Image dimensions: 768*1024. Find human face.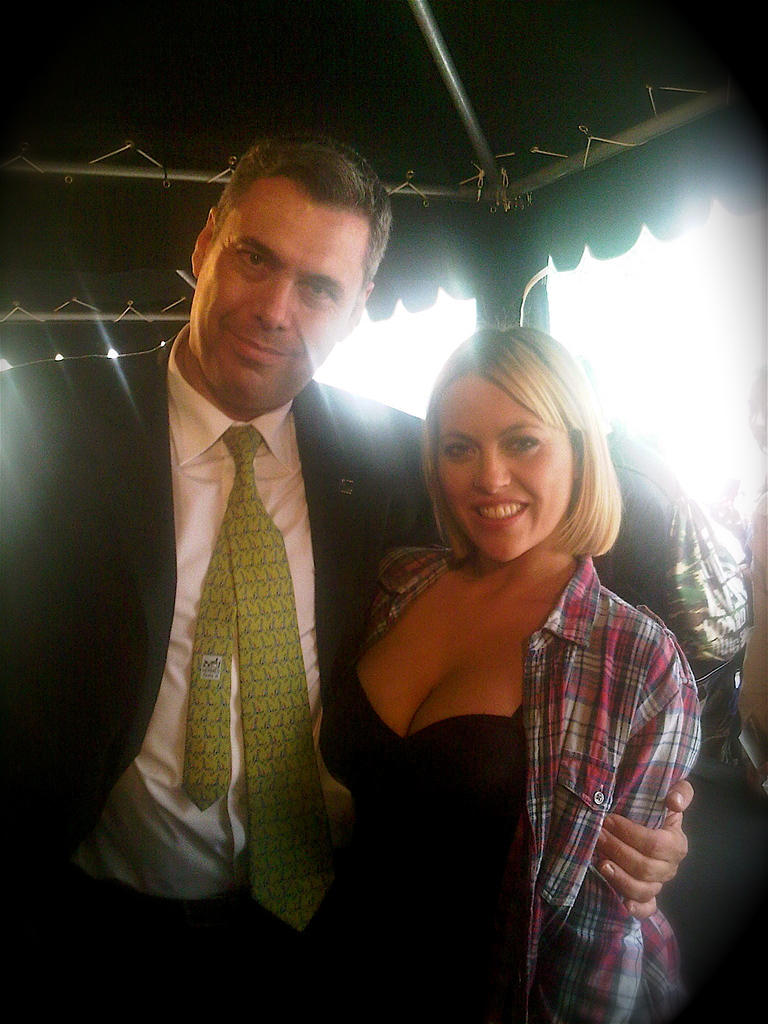
193/183/360/407.
